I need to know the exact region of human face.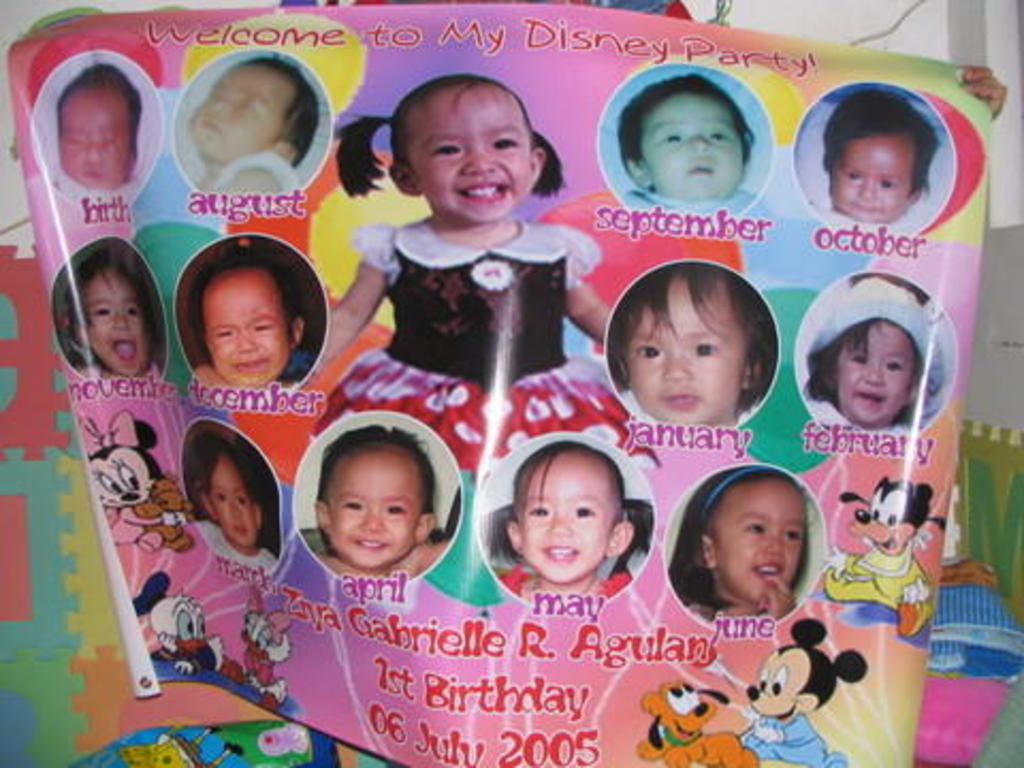
Region: (x1=412, y1=90, x2=533, y2=218).
